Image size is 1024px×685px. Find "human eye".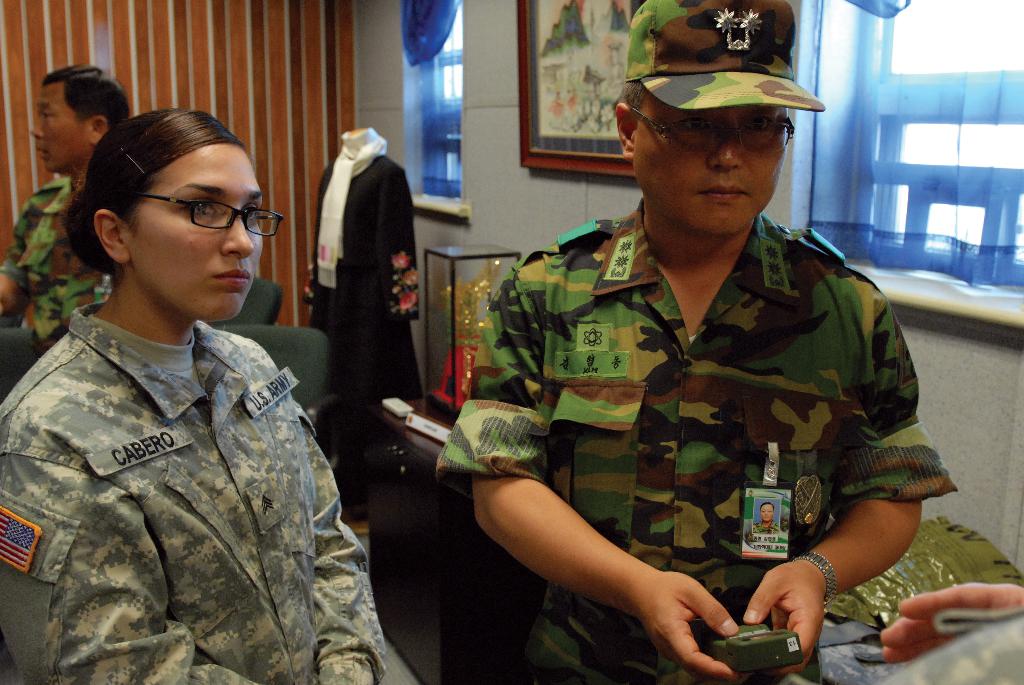
<box>237,200,264,228</box>.
